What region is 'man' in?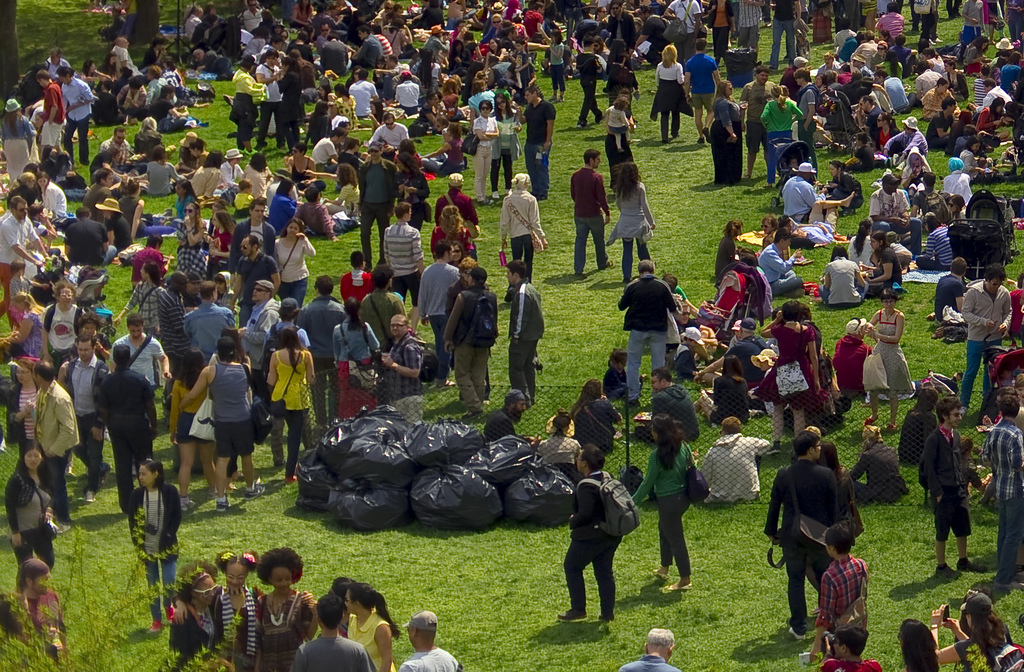
left=617, top=627, right=684, bottom=671.
